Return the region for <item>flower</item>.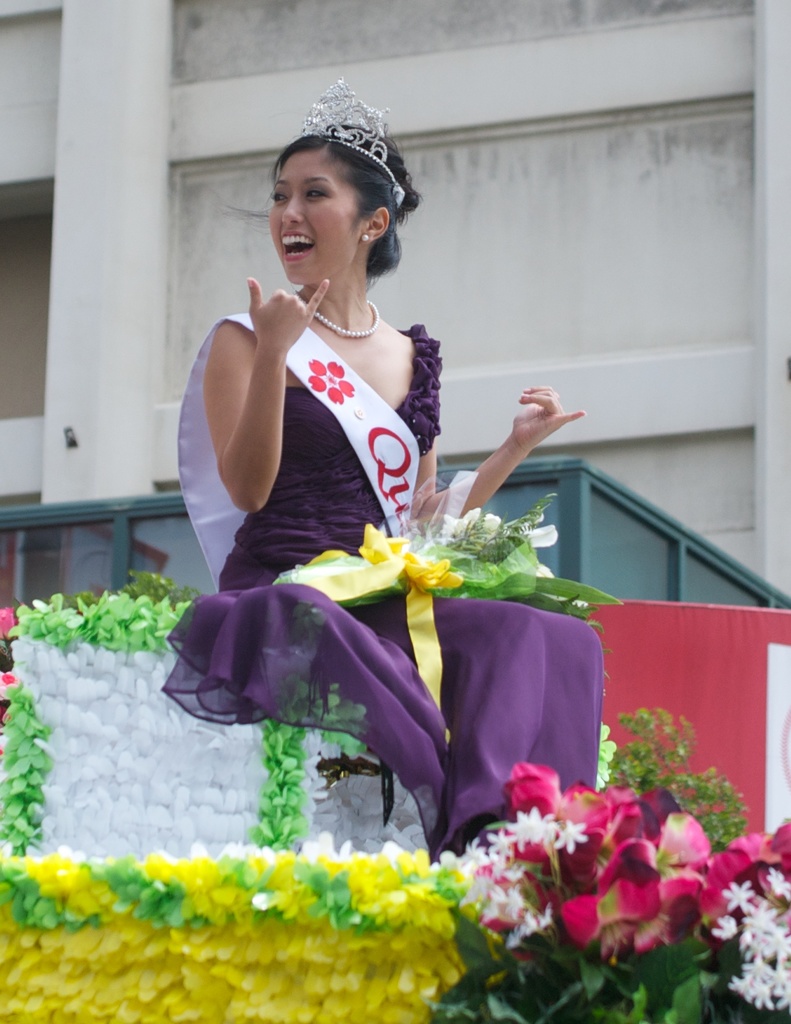
region(298, 354, 355, 401).
